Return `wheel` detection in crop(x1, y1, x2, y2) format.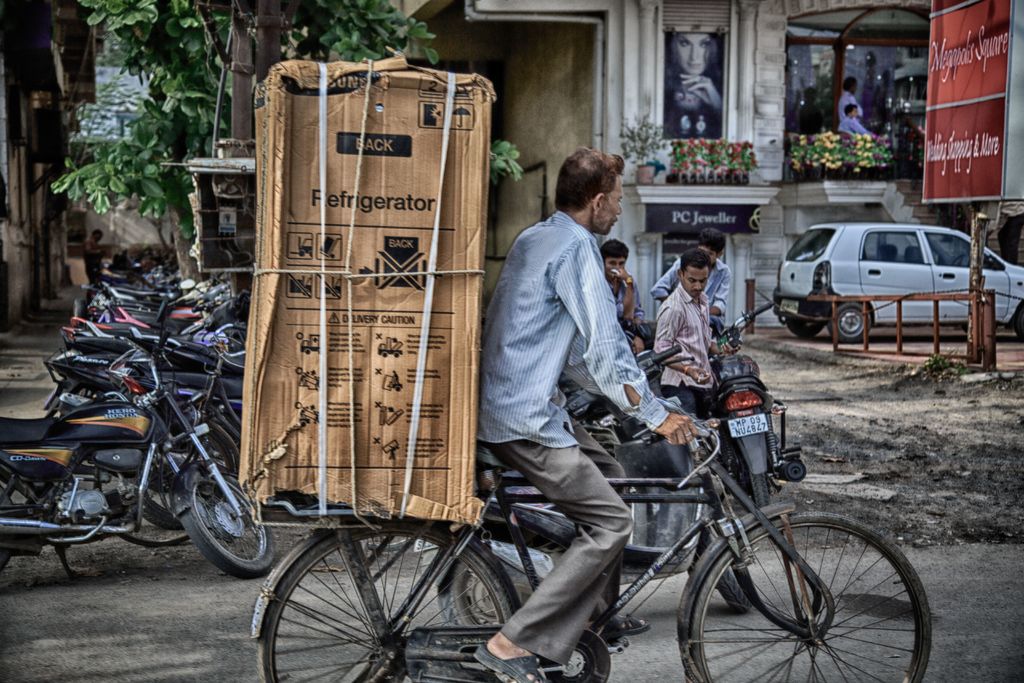
crop(252, 523, 514, 682).
